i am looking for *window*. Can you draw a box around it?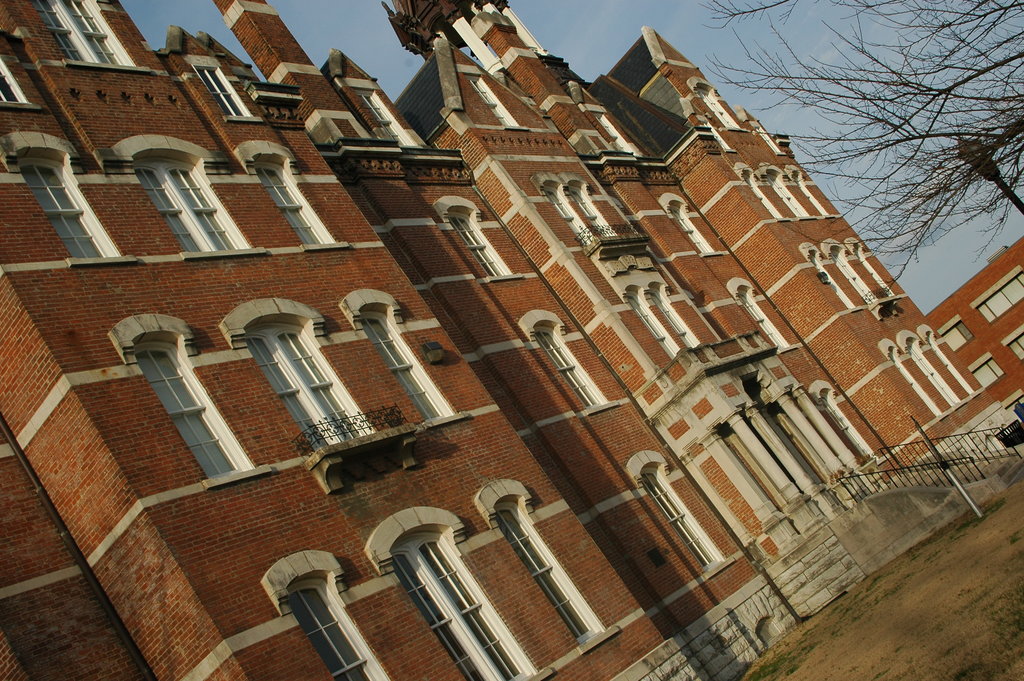
Sure, the bounding box is box=[968, 353, 1002, 390].
